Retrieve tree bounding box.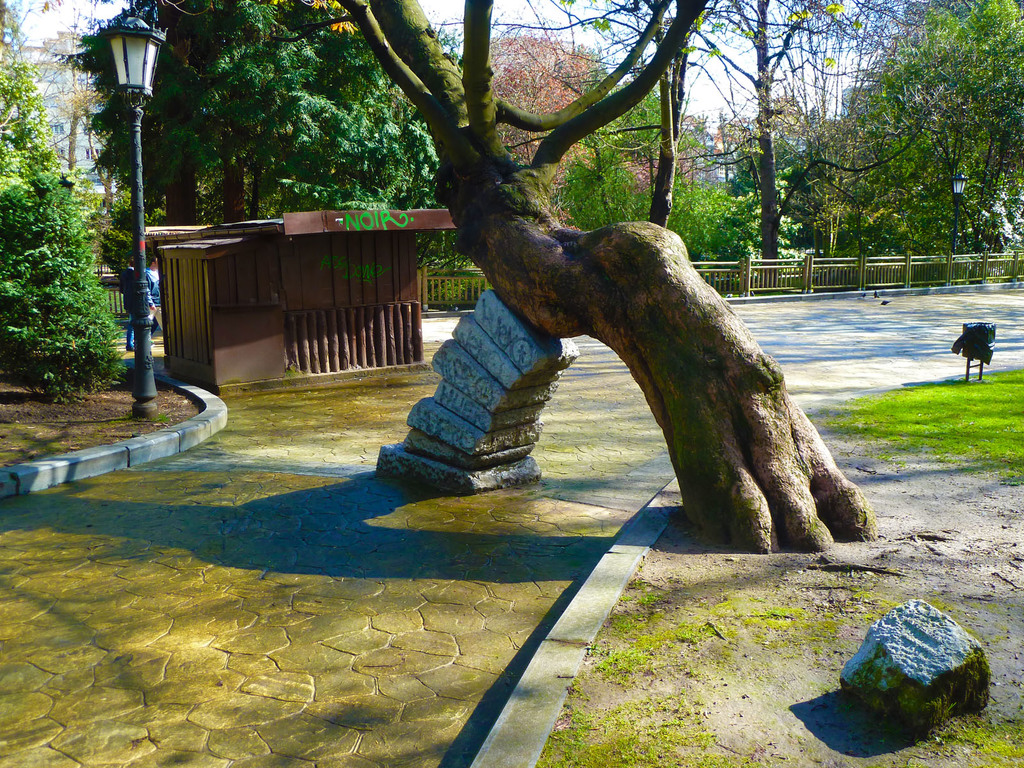
Bounding box: [x1=733, y1=3, x2=1023, y2=270].
